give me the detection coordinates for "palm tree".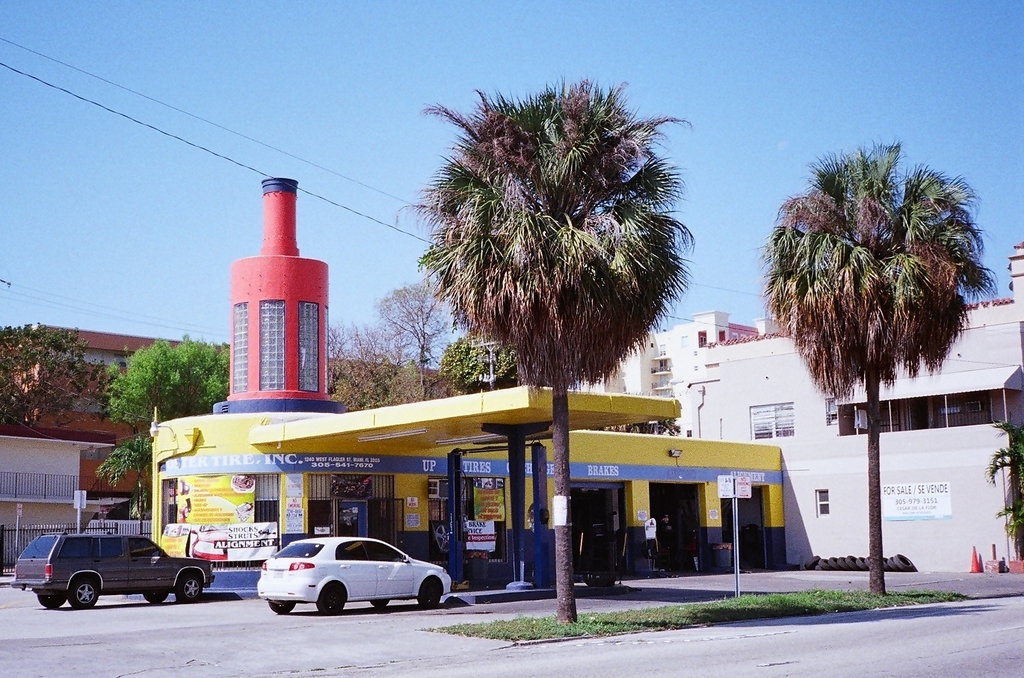
Rect(425, 328, 536, 506).
